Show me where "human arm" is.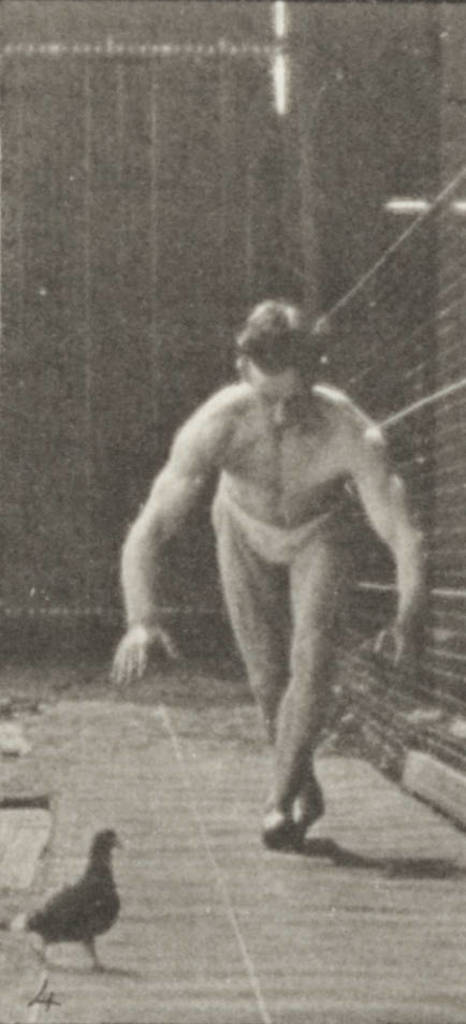
"human arm" is at 107:405:216:687.
